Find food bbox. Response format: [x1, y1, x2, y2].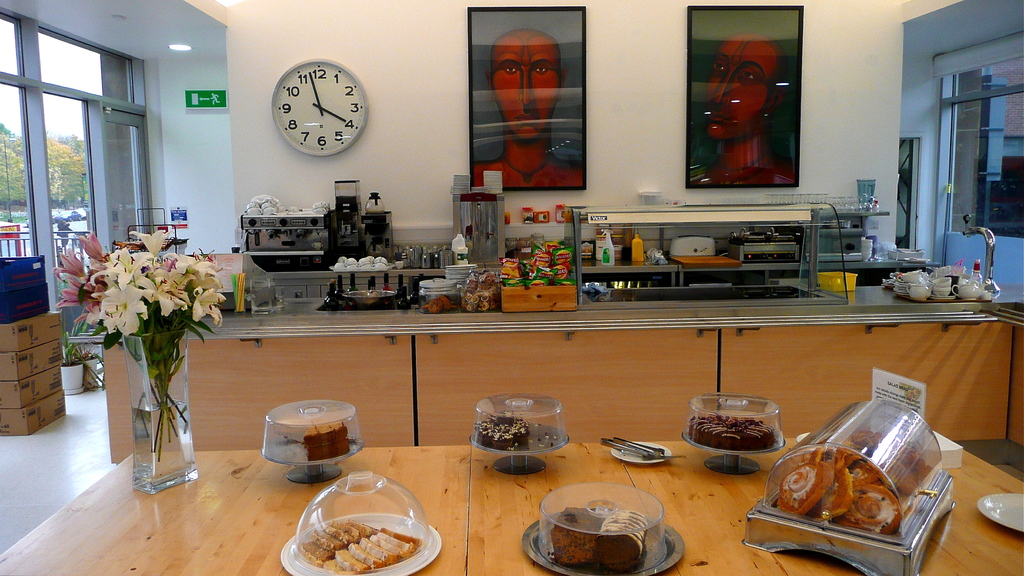
[591, 507, 648, 567].
